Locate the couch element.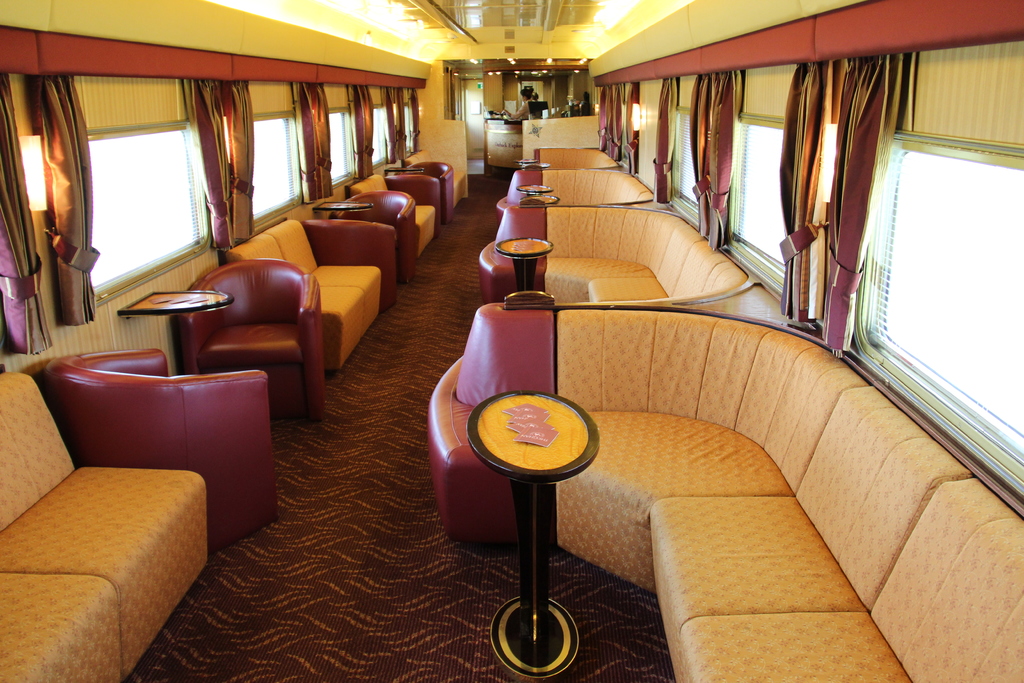
Element bbox: x1=344, y1=242, x2=941, y2=654.
